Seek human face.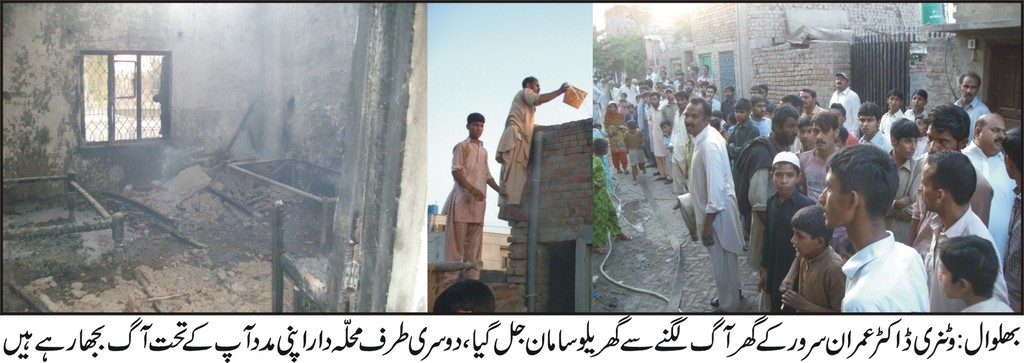
box=[890, 97, 900, 107].
